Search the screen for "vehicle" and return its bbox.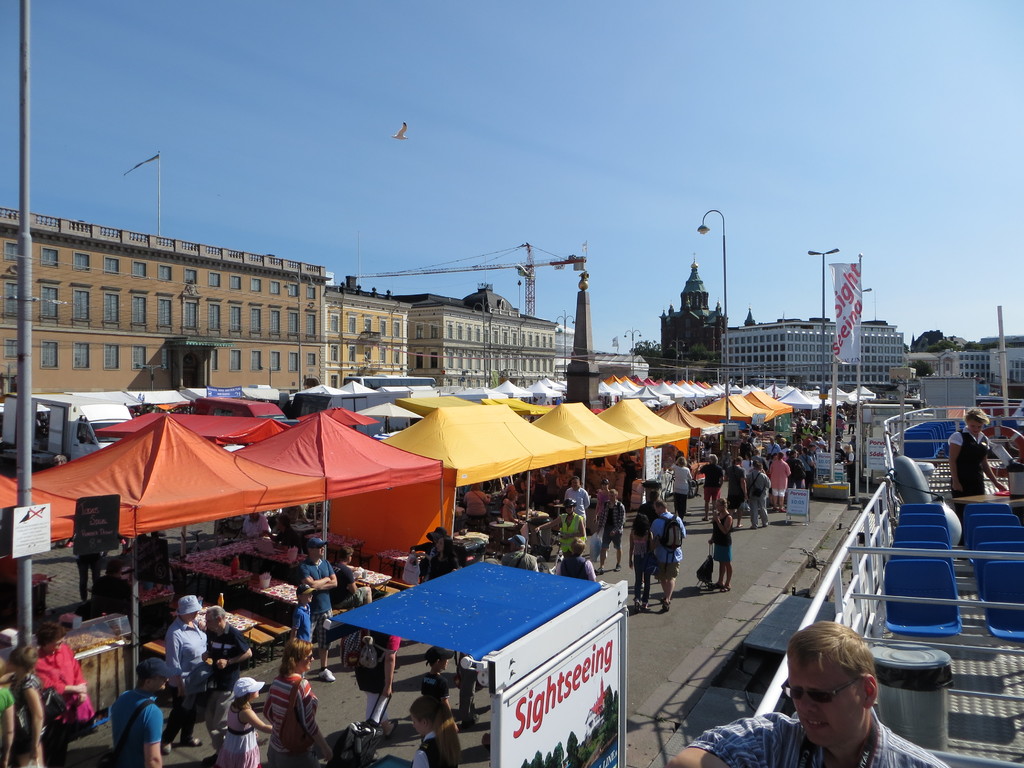
Found: bbox(748, 408, 1023, 767).
